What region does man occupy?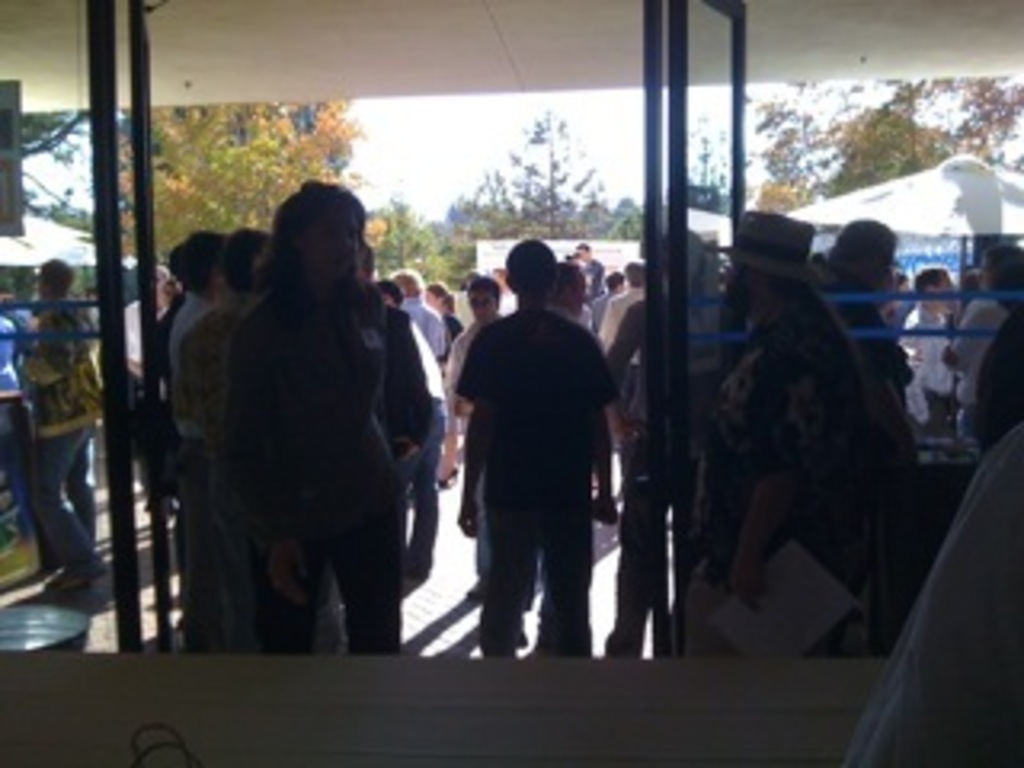
detection(646, 253, 934, 640).
